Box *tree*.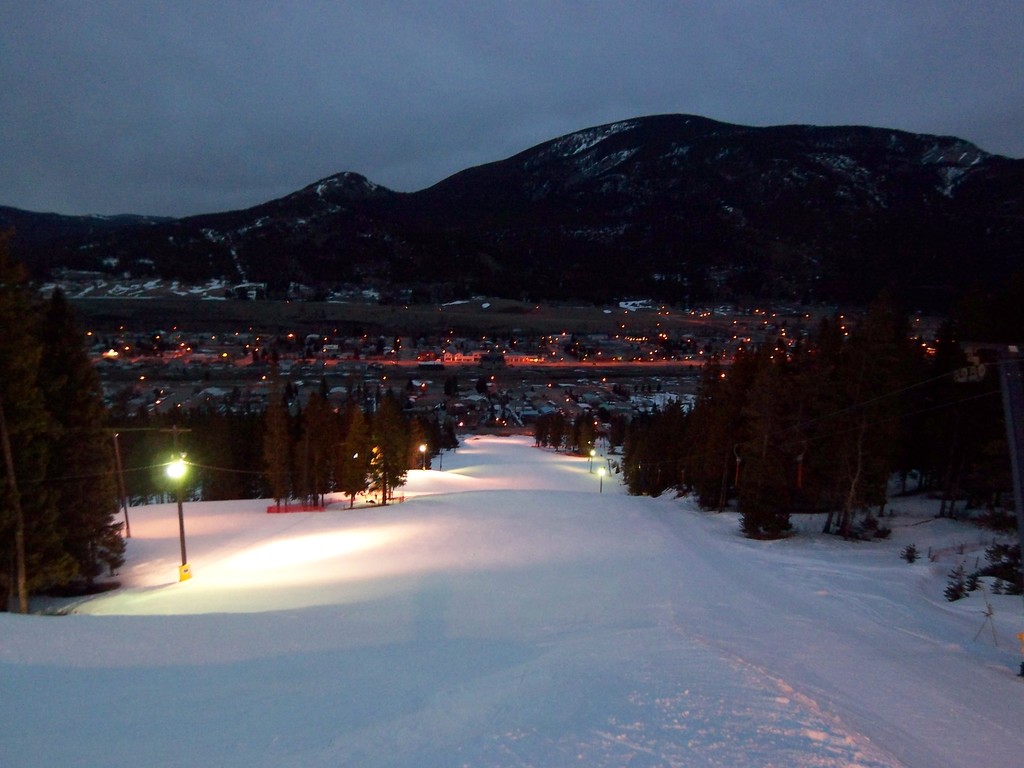
441/422/456/447.
